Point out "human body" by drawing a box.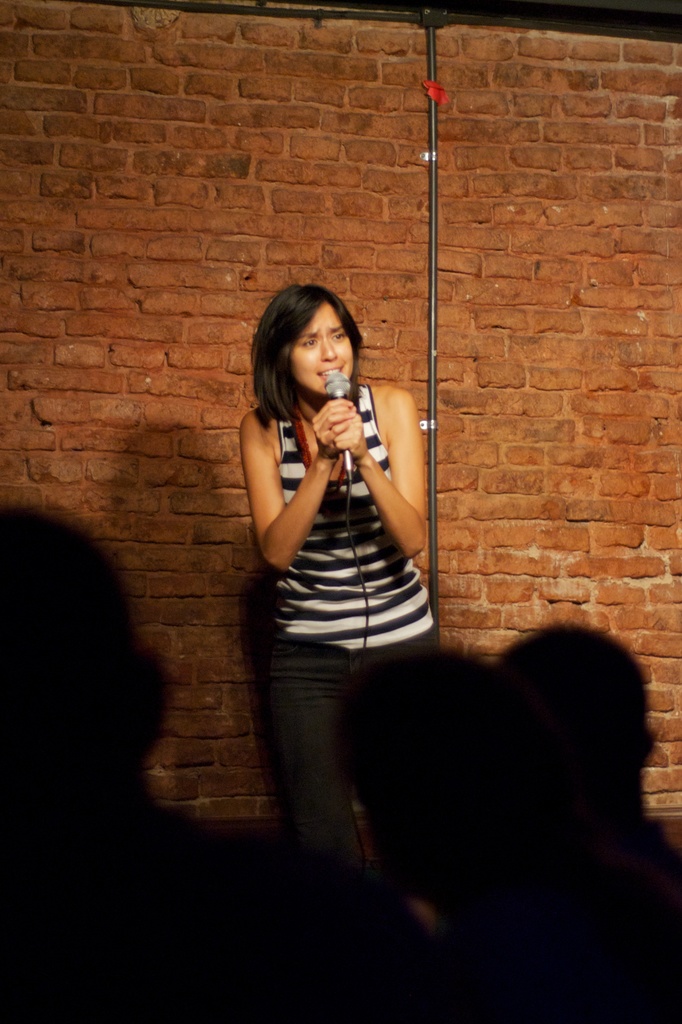
[left=207, top=264, right=452, bottom=856].
